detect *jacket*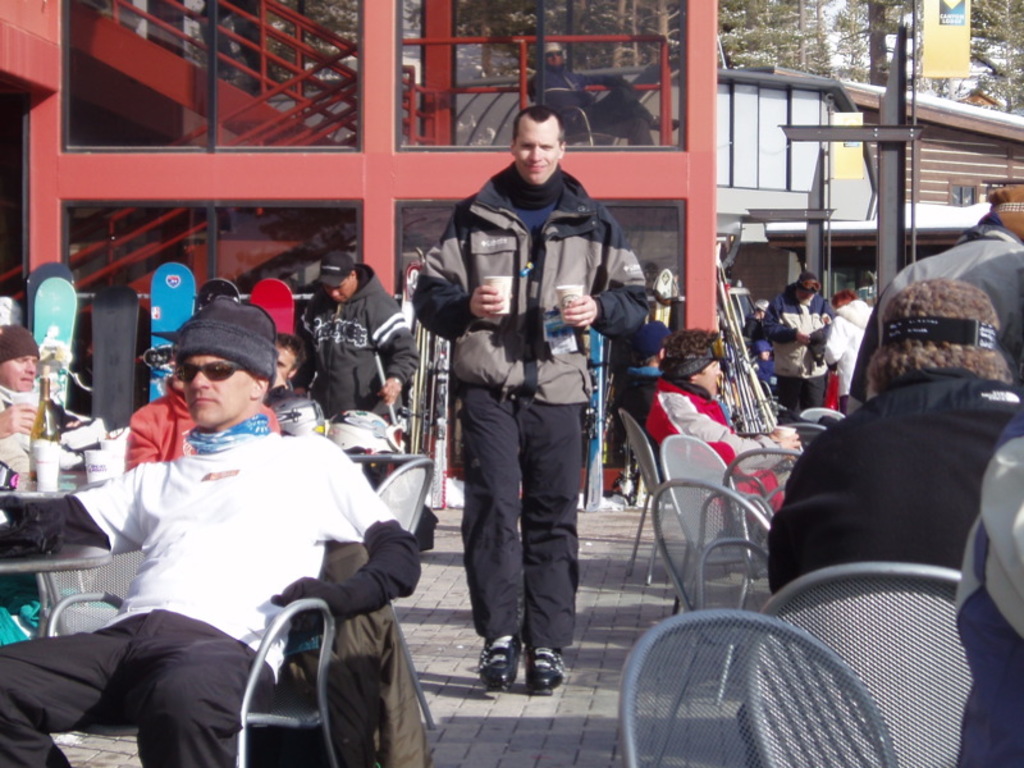
select_region(415, 136, 650, 369)
